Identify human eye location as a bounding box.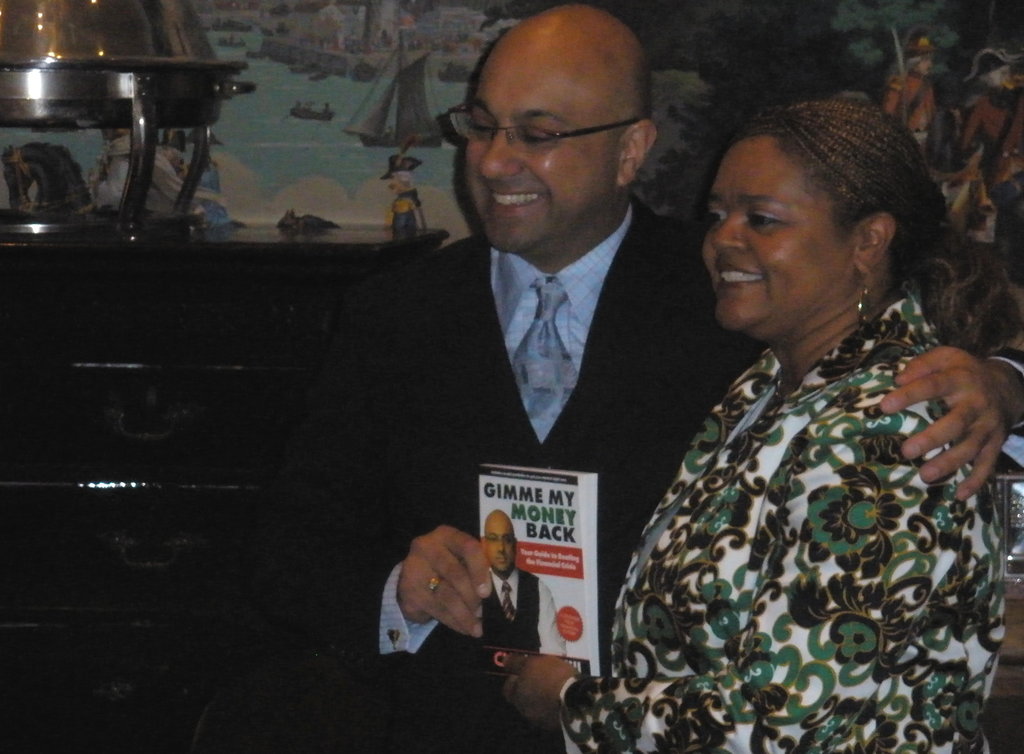
[left=733, top=201, right=790, bottom=238].
